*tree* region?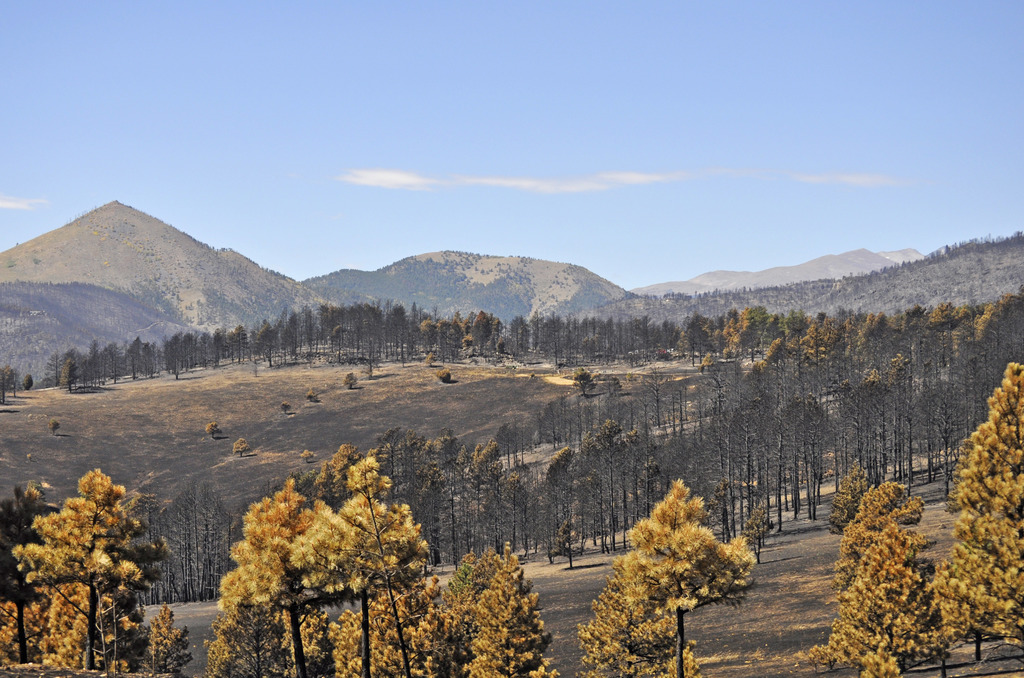
x1=928, y1=356, x2=1023, y2=653
